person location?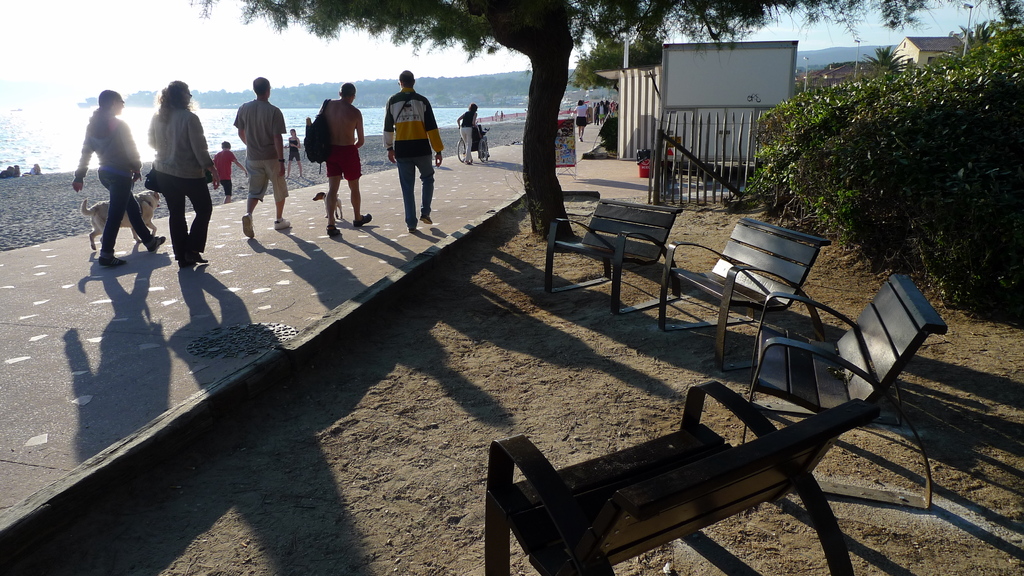
bbox=[574, 98, 590, 145]
